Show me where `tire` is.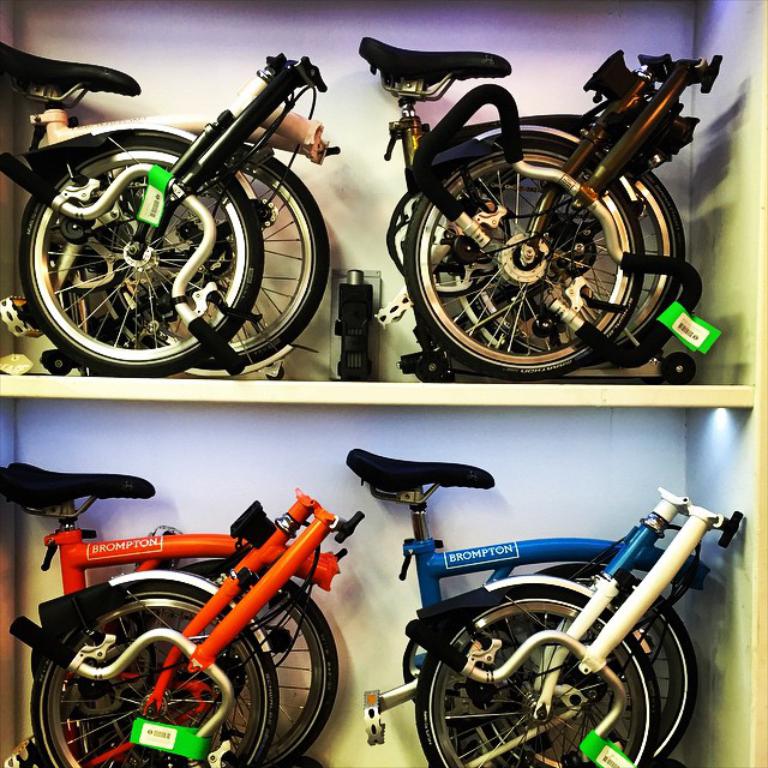
`tire` is at (x1=455, y1=564, x2=700, y2=767).
